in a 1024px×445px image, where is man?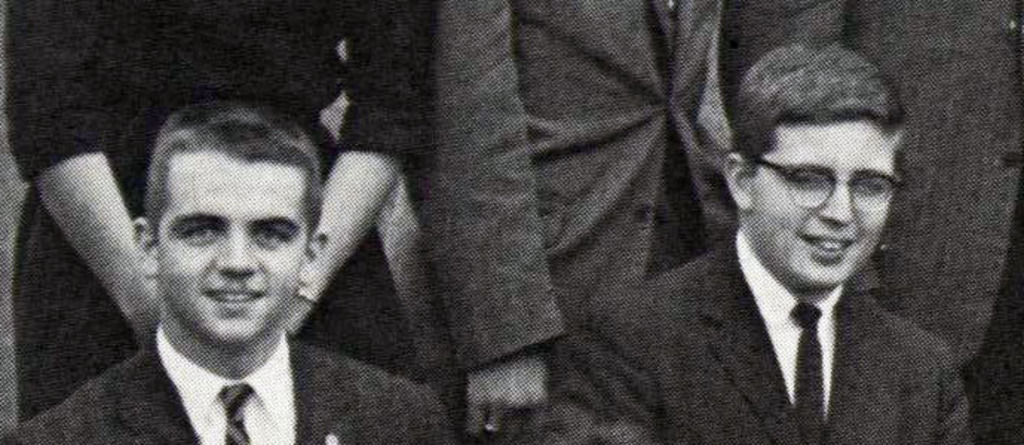
Rect(733, 0, 1023, 444).
